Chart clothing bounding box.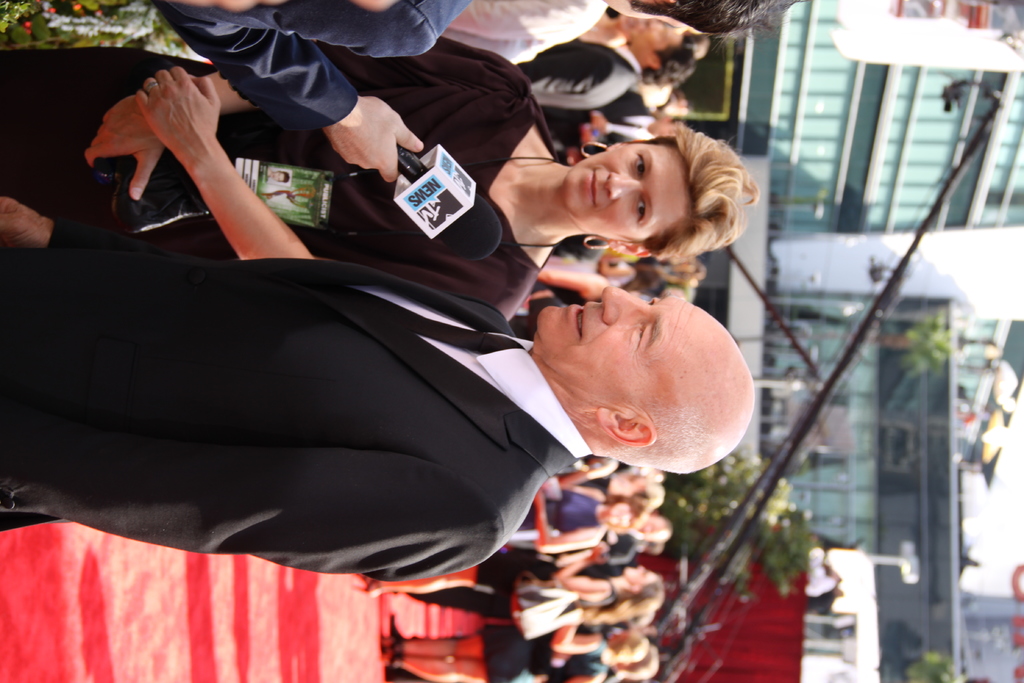
Charted: Rect(0, 218, 589, 585).
